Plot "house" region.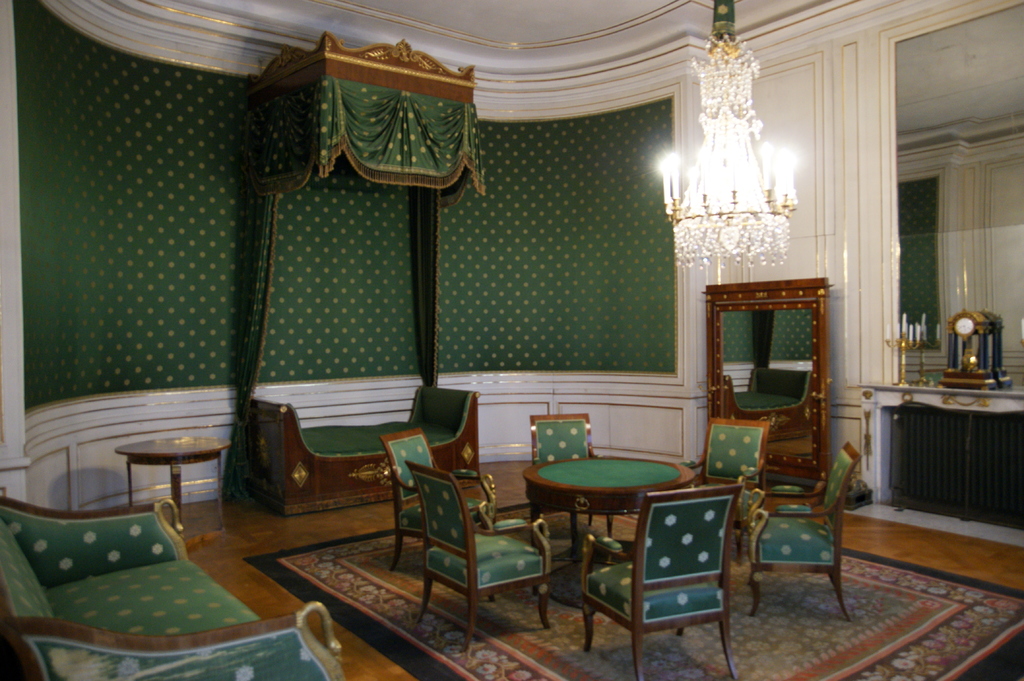
Plotted at (0, 0, 1023, 680).
